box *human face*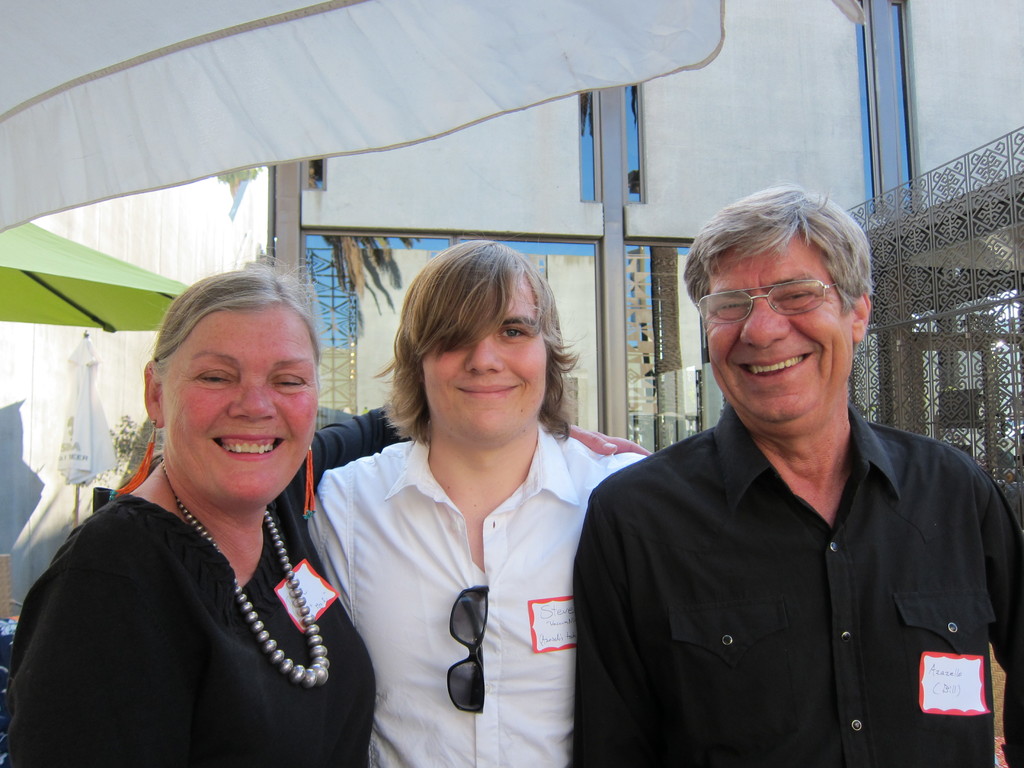
[701,223,863,433]
